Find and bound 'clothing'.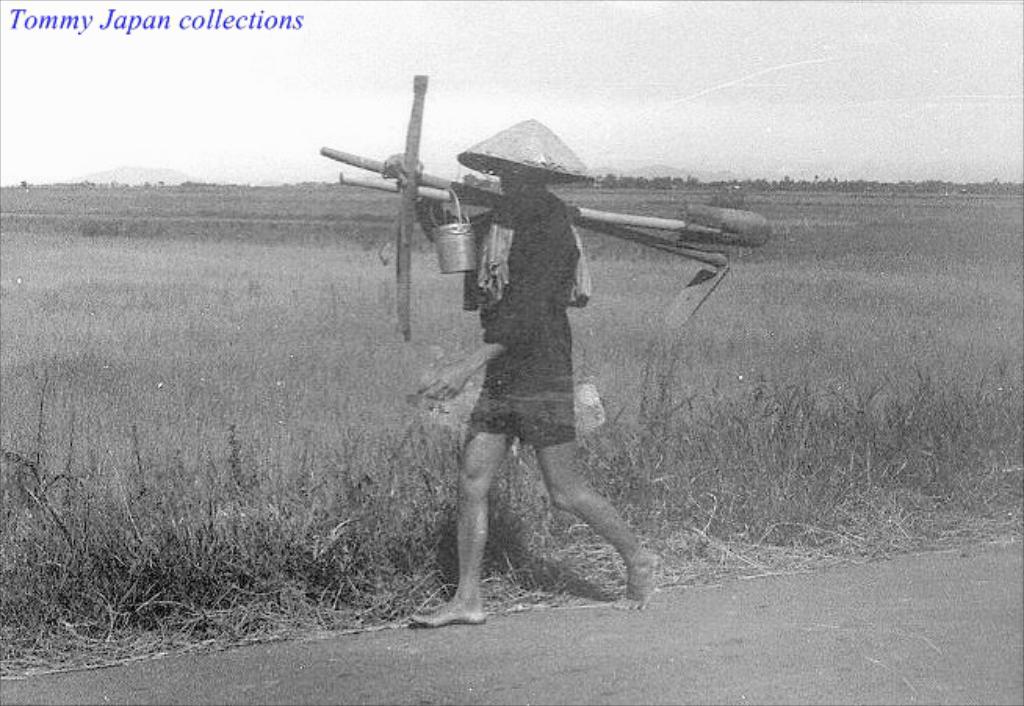
Bound: (476,127,600,451).
